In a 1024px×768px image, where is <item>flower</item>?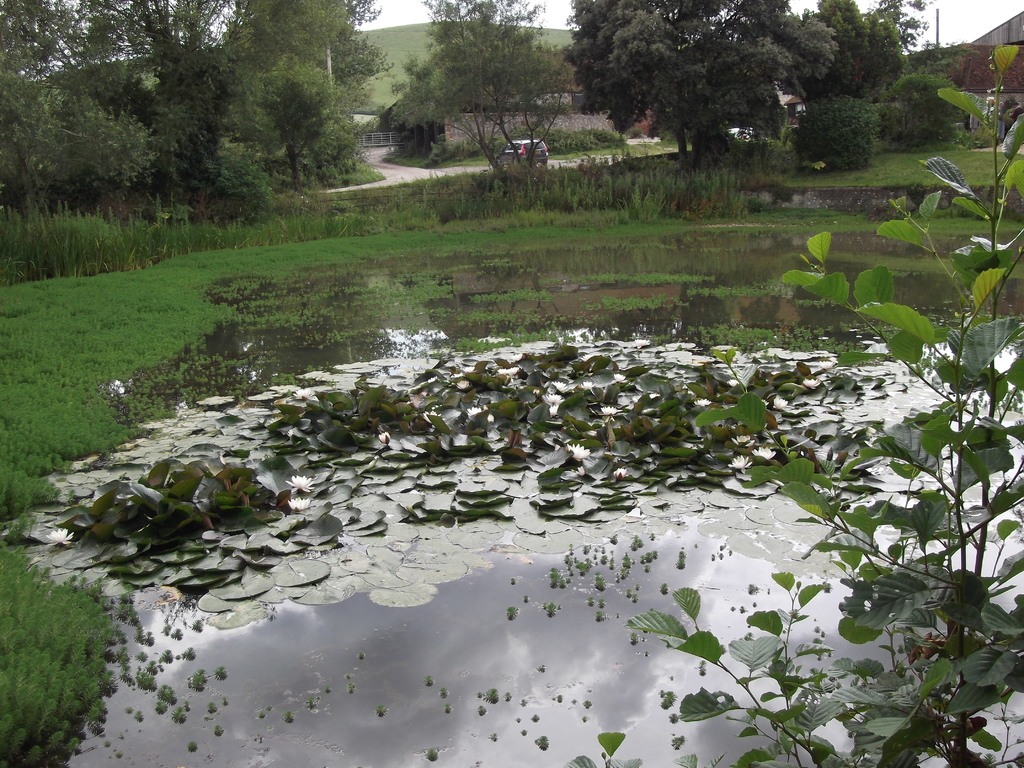
500,368,518,378.
